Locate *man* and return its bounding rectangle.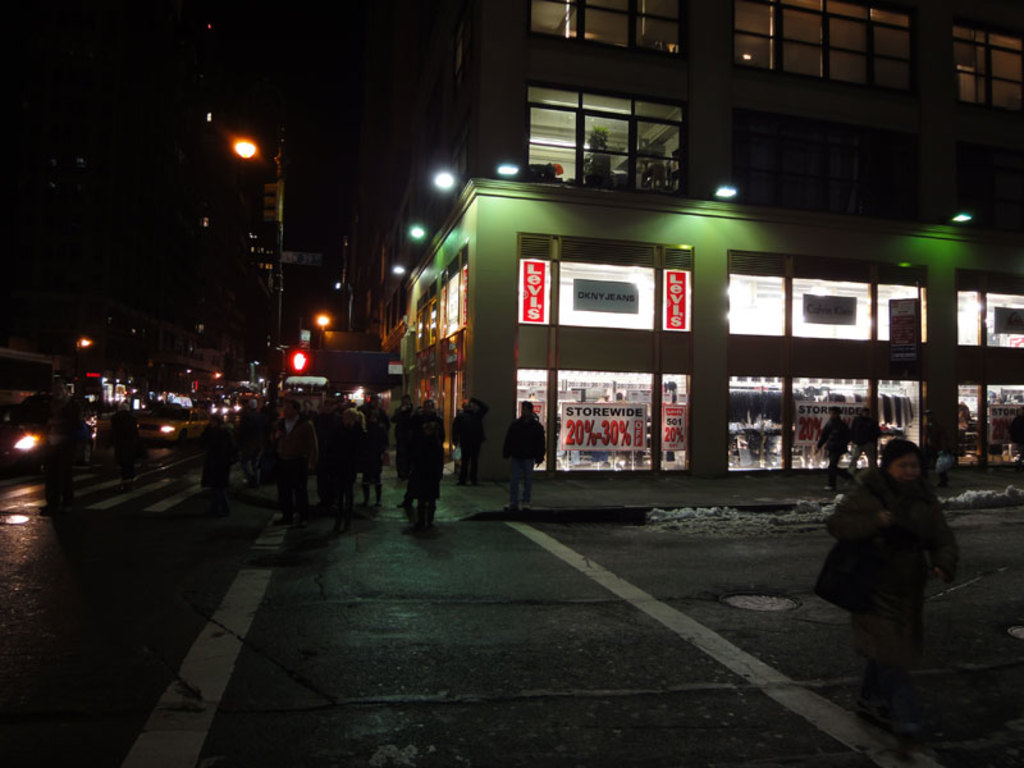
bbox=[390, 396, 412, 477].
